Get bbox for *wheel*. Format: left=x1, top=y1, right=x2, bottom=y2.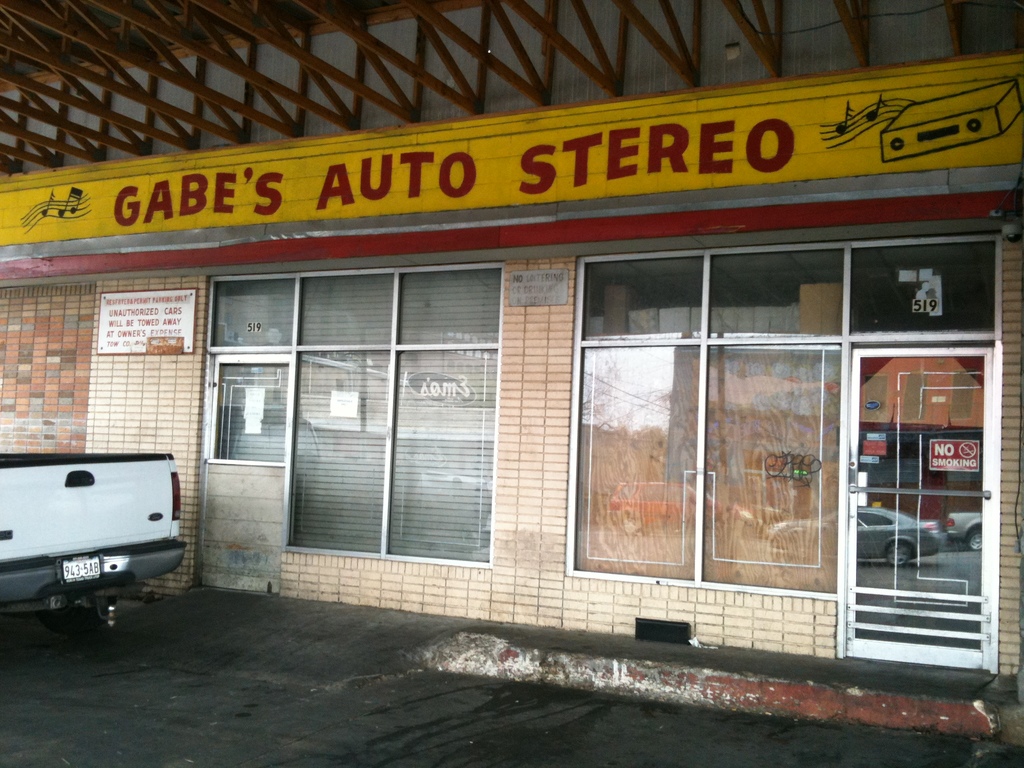
left=45, top=591, right=110, bottom=638.
